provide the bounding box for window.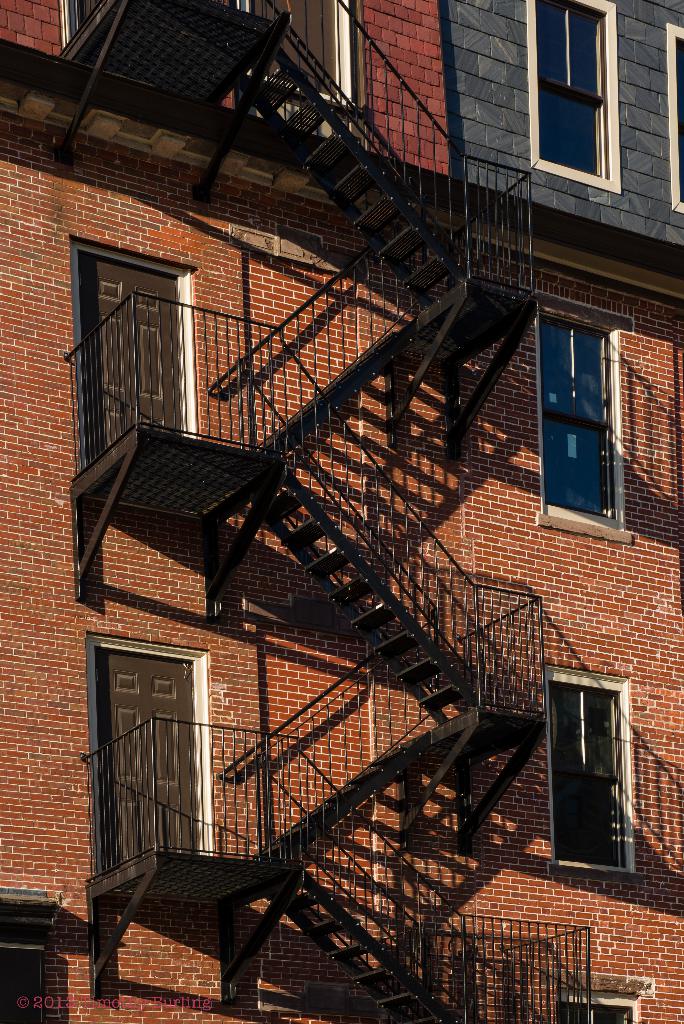
region(553, 975, 642, 1023).
